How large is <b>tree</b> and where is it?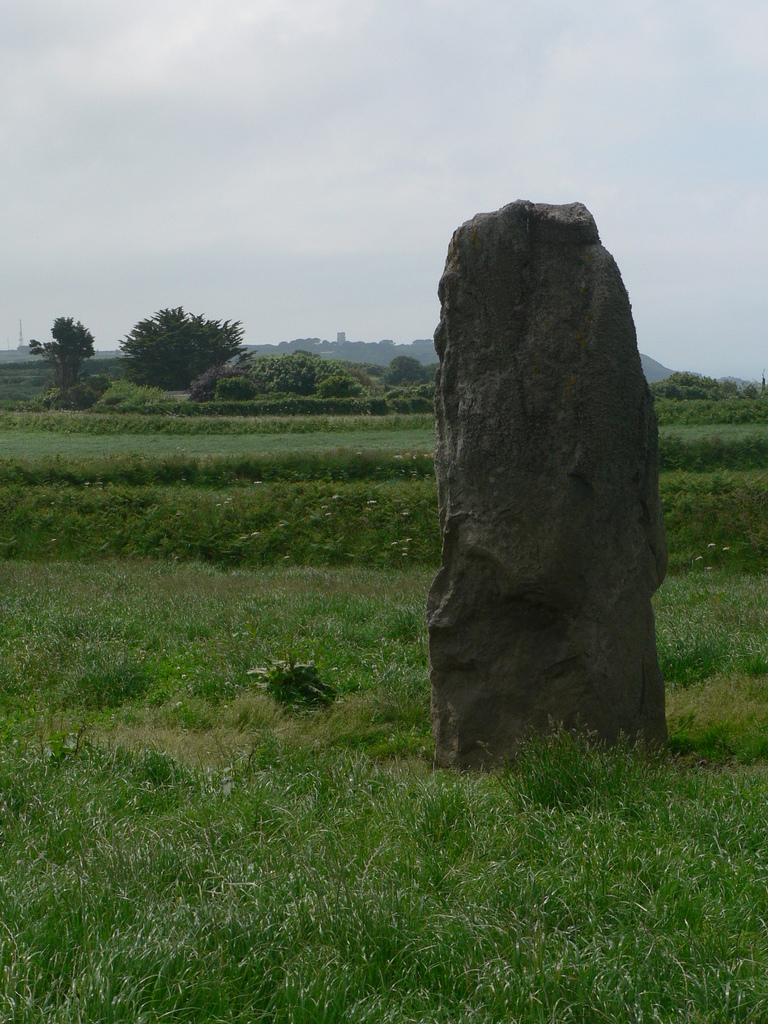
Bounding box: [left=47, top=310, right=100, bottom=392].
